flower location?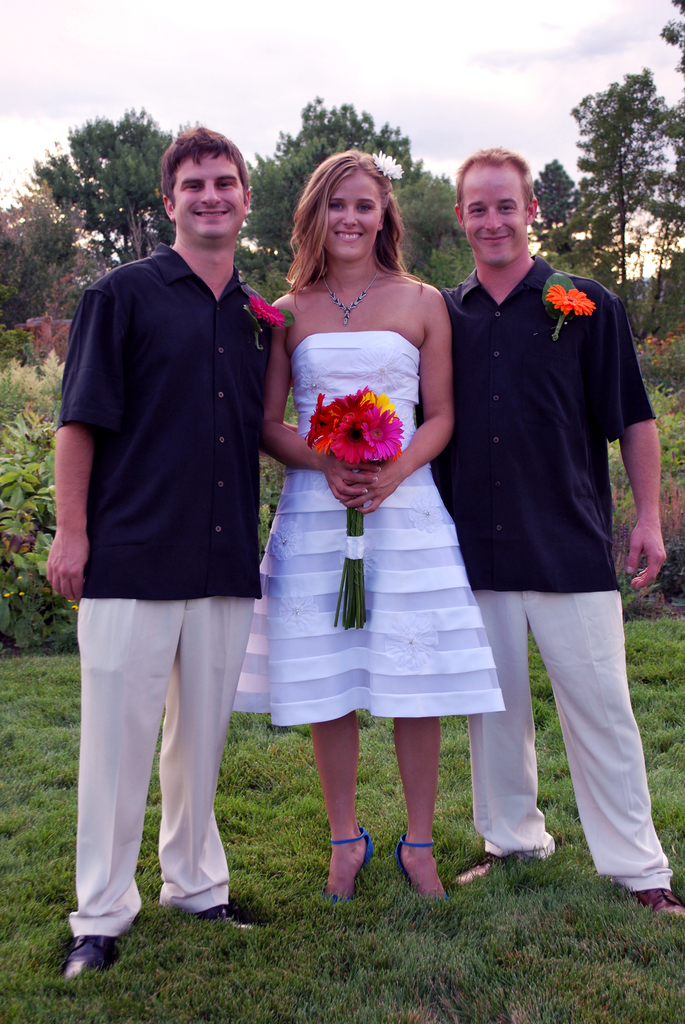
249 293 300 330
